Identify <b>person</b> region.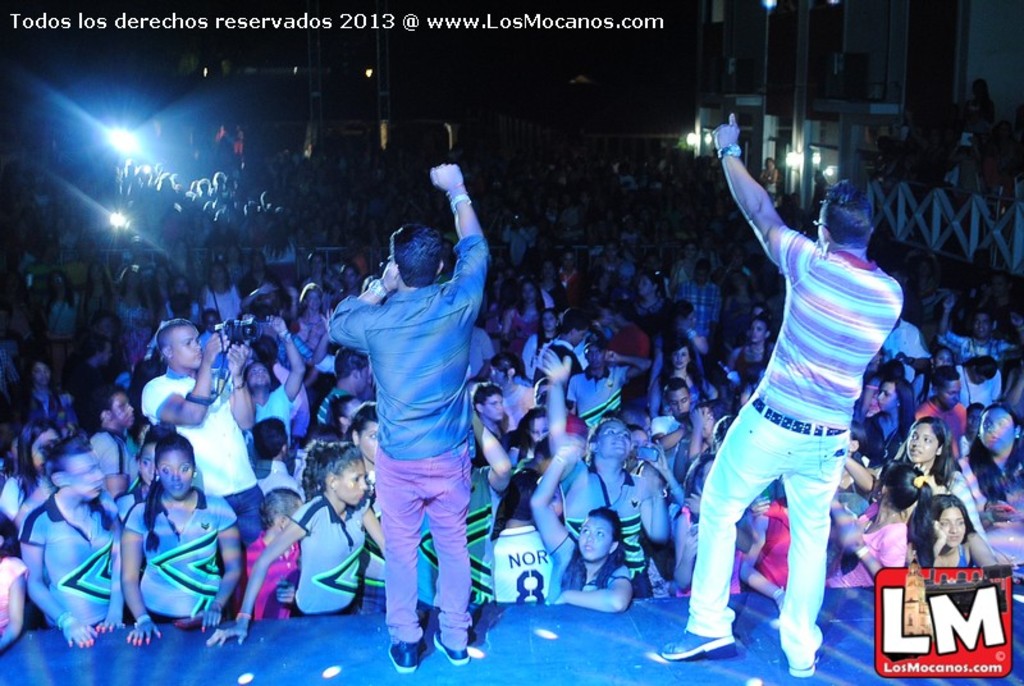
Region: 837, 420, 879, 491.
